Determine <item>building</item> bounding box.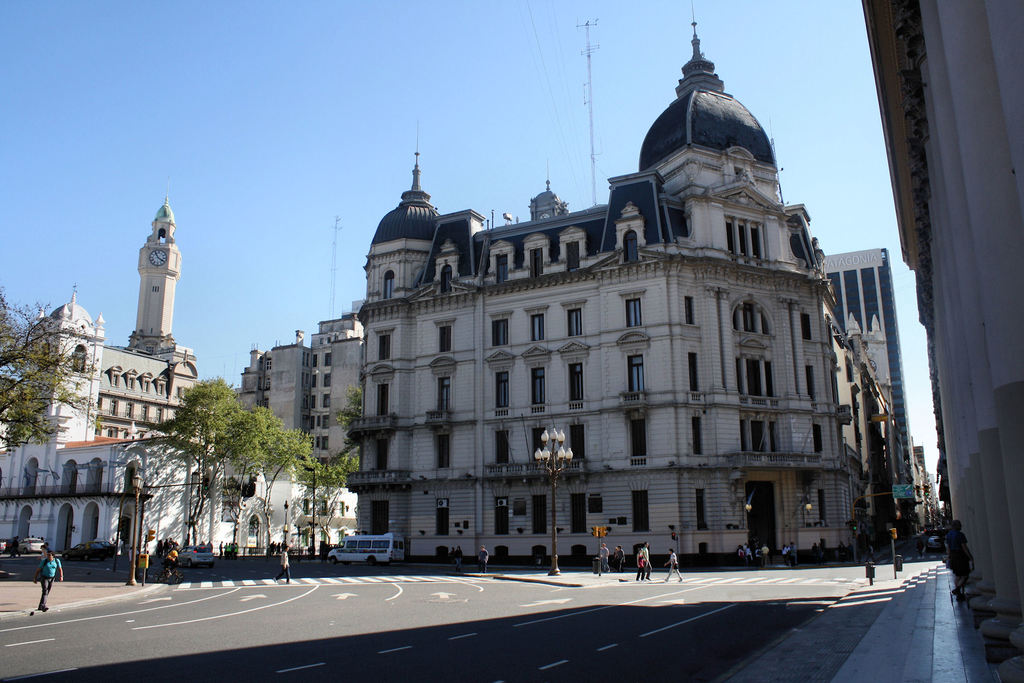
Determined: pyautogui.locateOnScreen(241, 313, 360, 482).
